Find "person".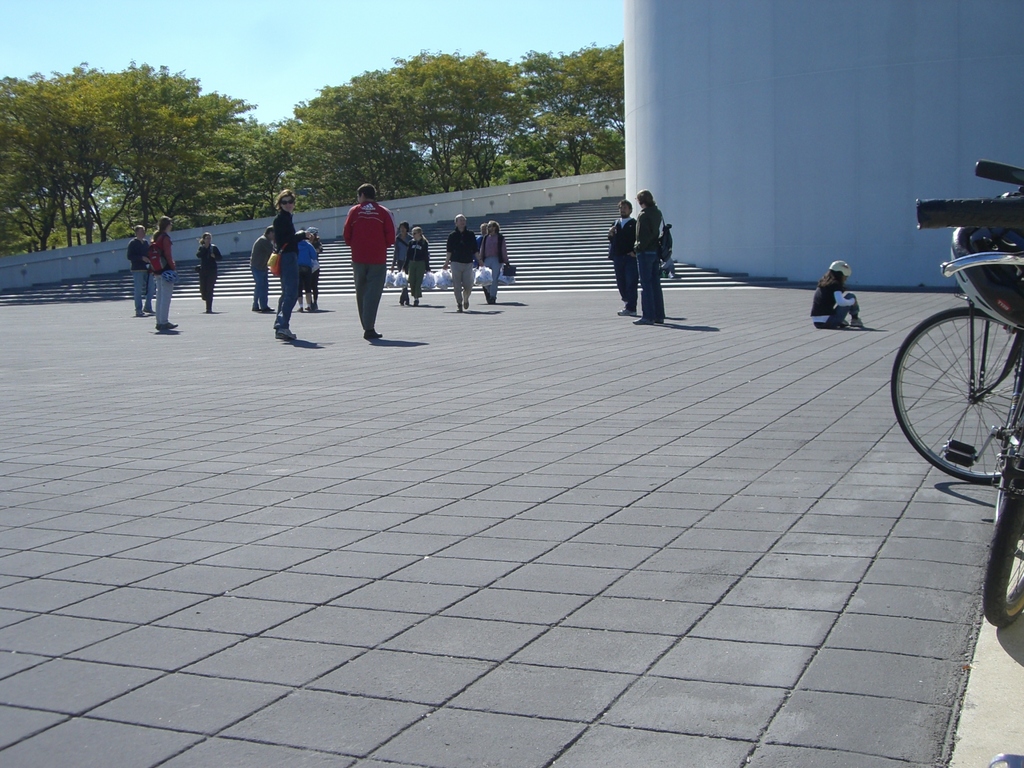
(left=480, top=218, right=511, bottom=304).
